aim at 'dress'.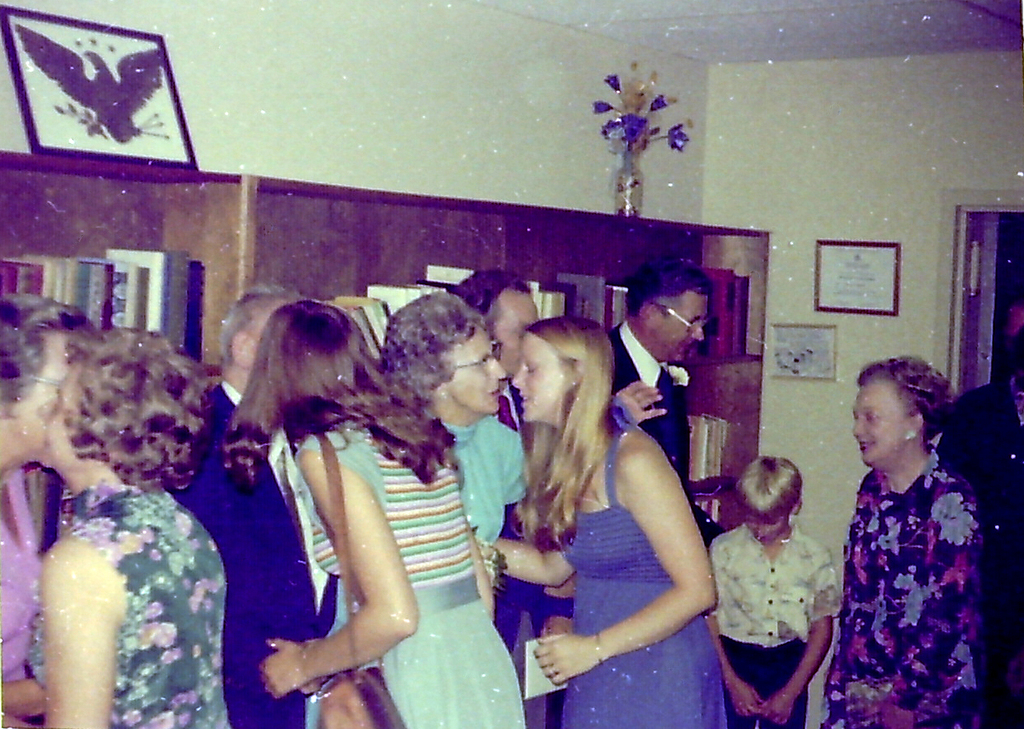
Aimed at x1=818 y1=449 x2=980 y2=728.
